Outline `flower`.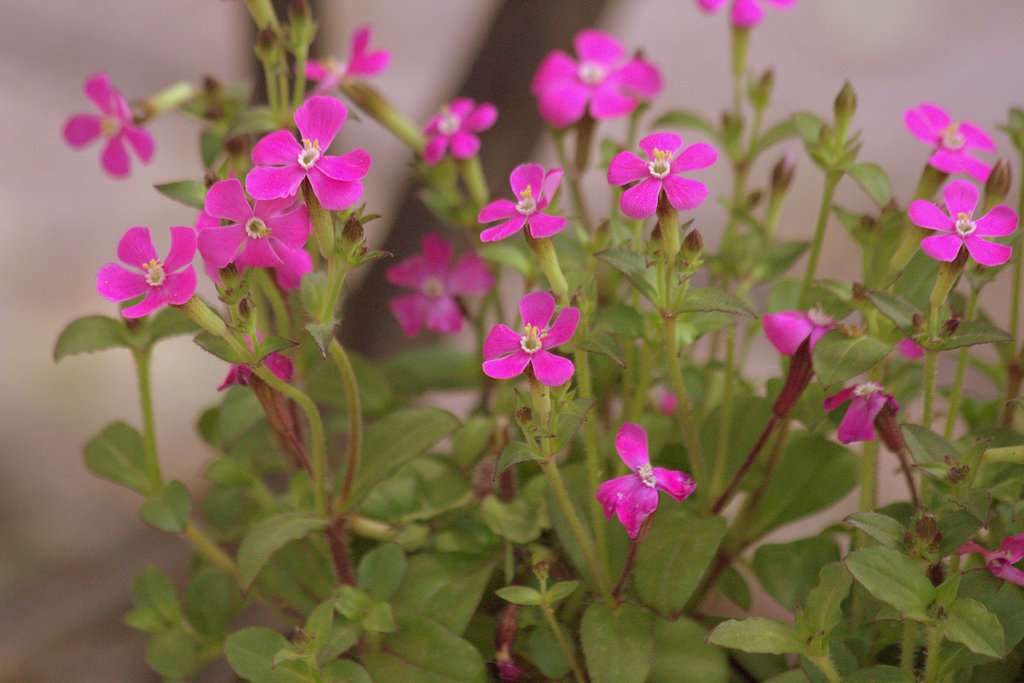
Outline: bbox=[216, 330, 291, 395].
